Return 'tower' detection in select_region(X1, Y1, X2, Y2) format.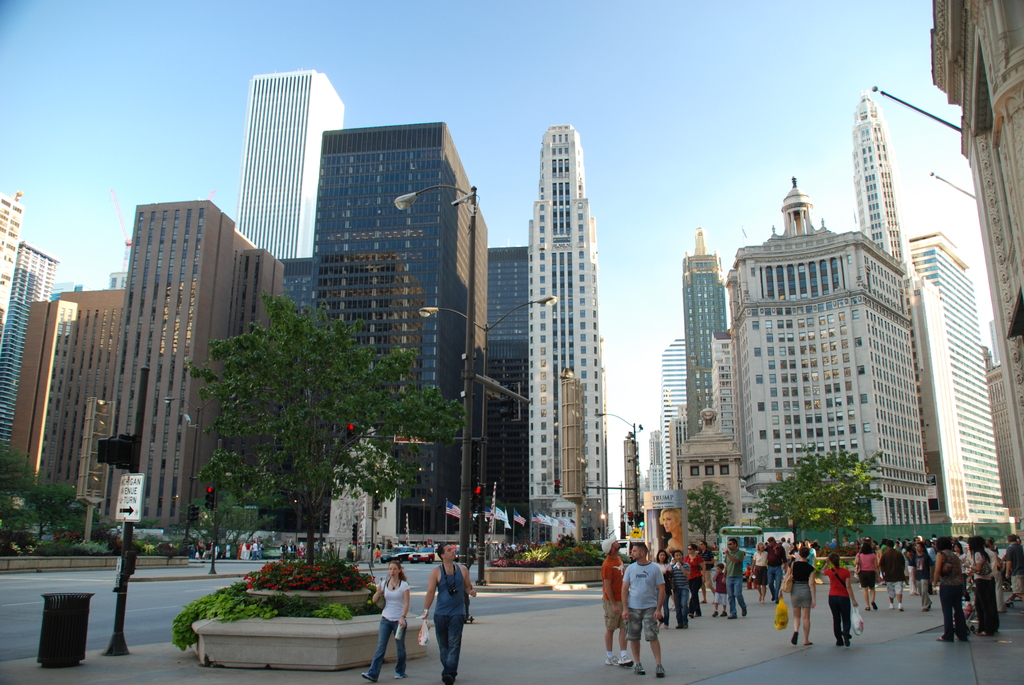
select_region(657, 329, 690, 492).
